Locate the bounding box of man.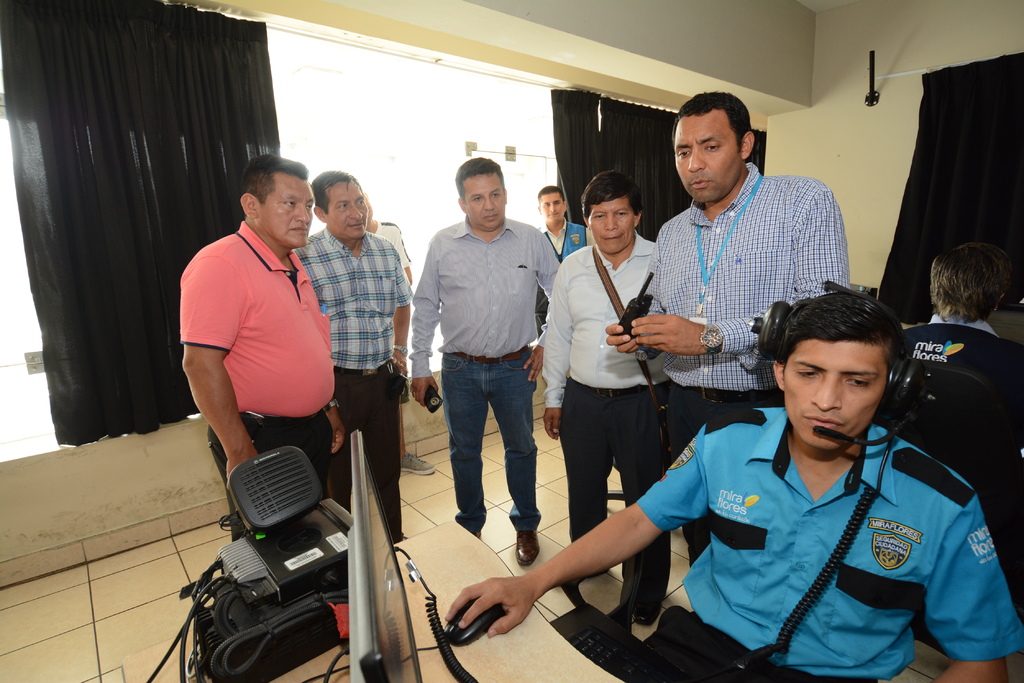
Bounding box: 444 290 1023 682.
